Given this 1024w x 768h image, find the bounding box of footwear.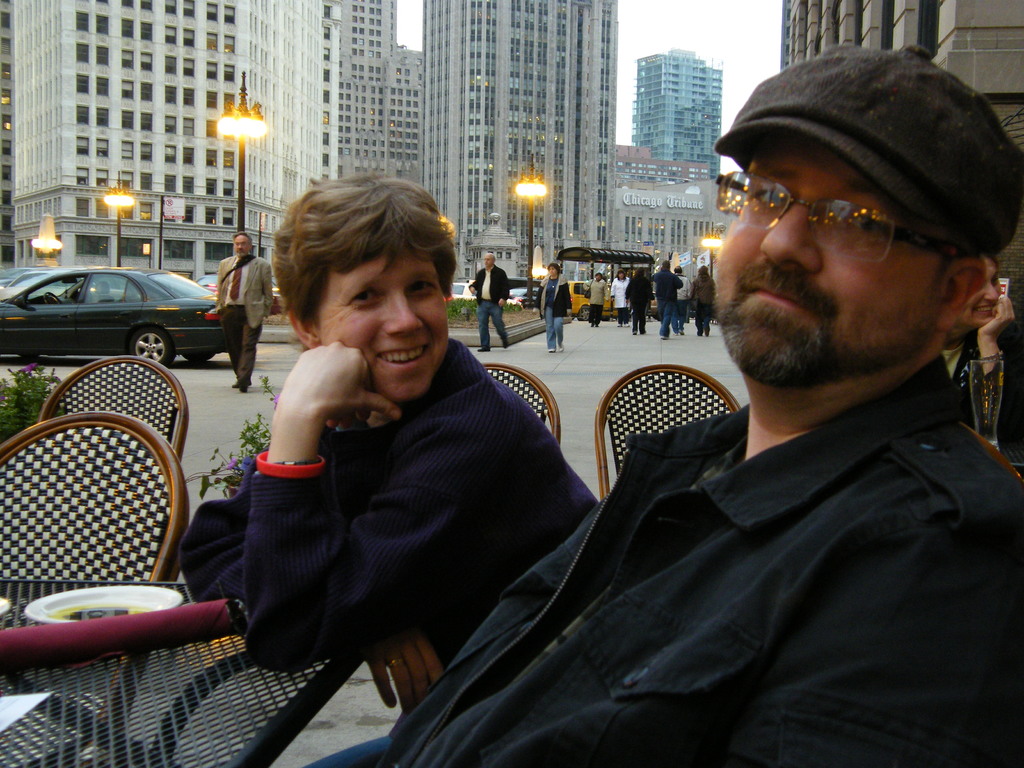
select_region(233, 380, 258, 387).
